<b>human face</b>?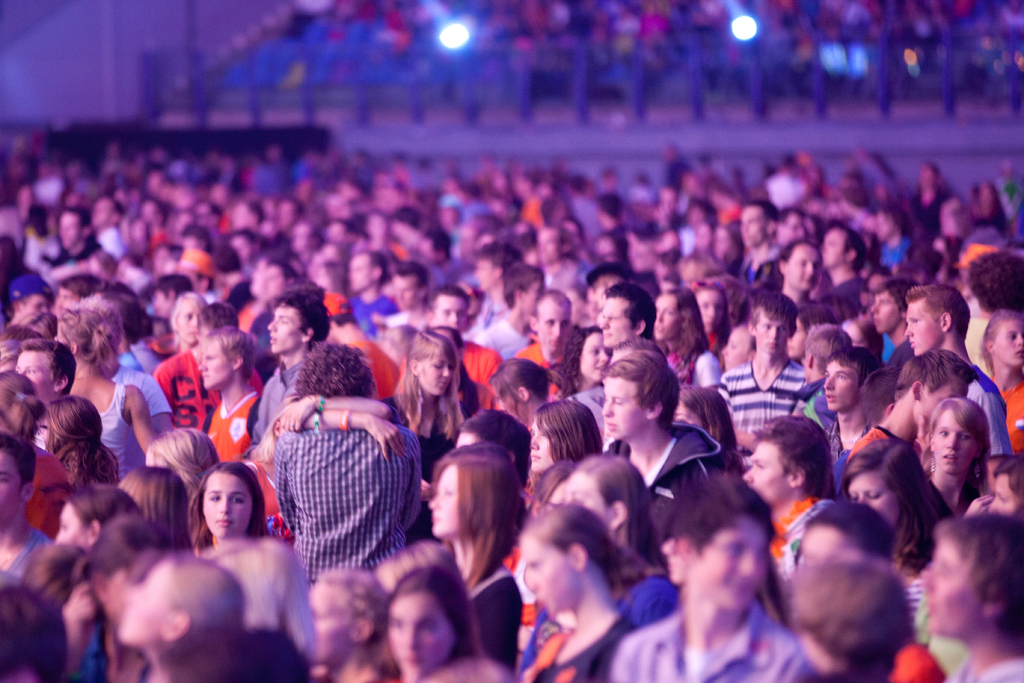
(684,510,763,611)
